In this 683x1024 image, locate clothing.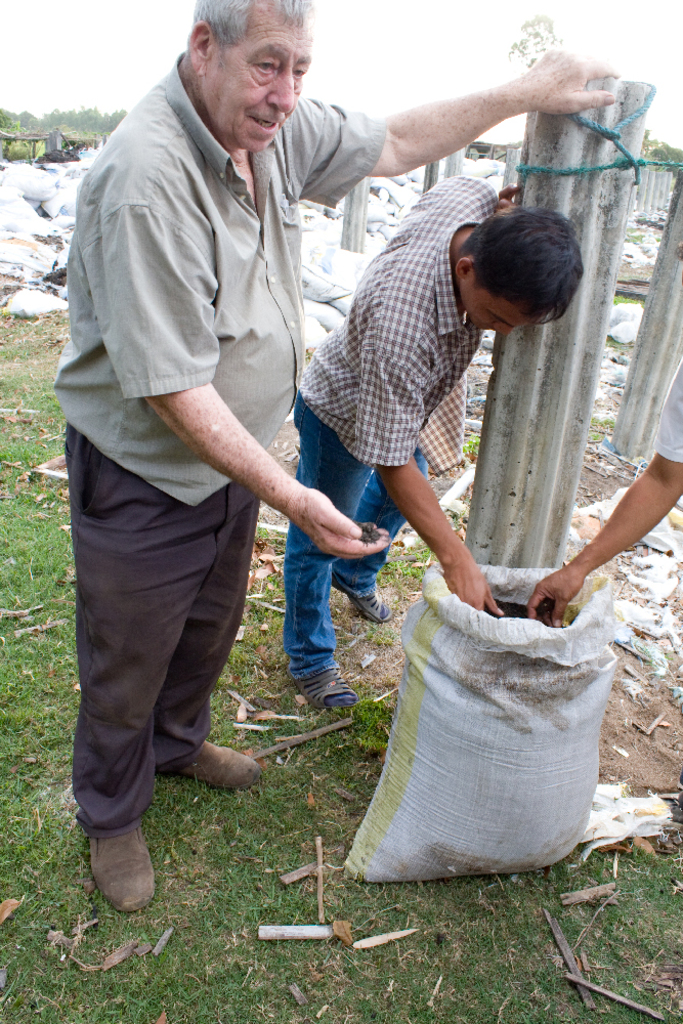
Bounding box: [x1=282, y1=144, x2=501, y2=688].
